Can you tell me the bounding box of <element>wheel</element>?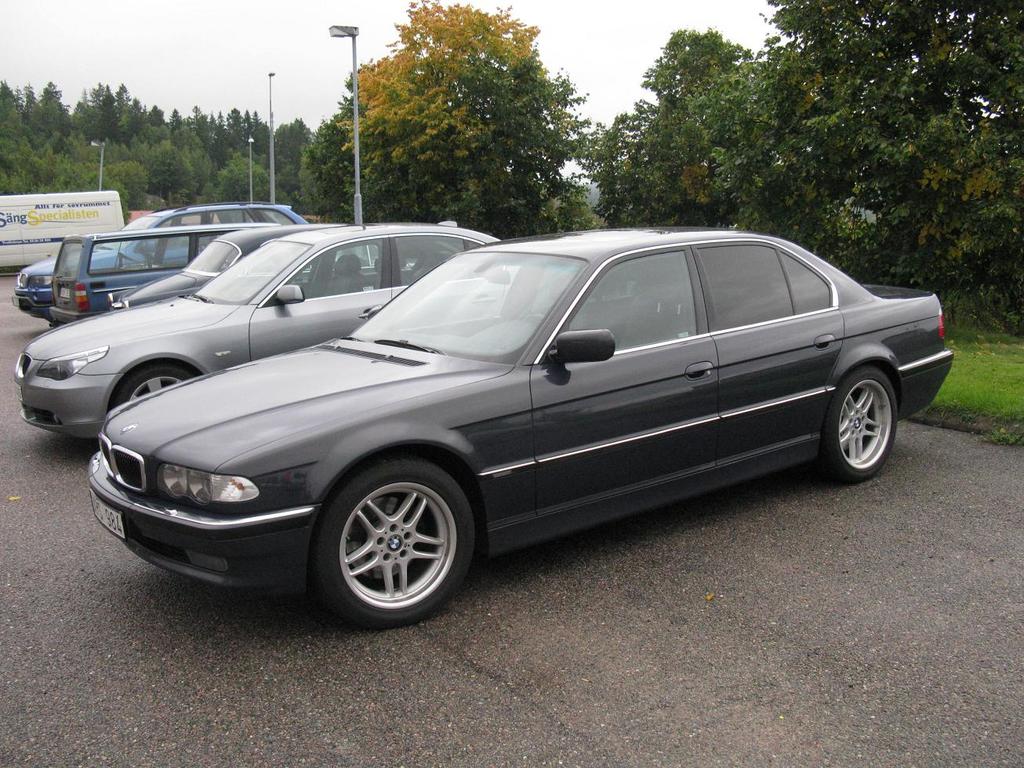
118, 364, 190, 400.
